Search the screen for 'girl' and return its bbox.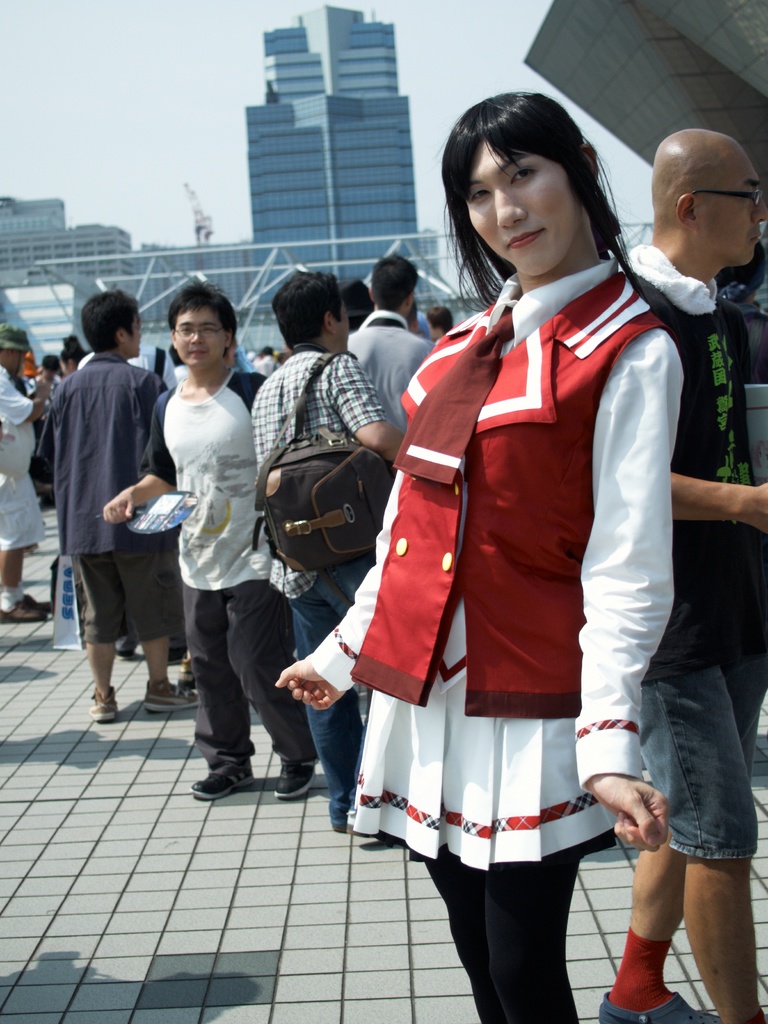
Found: 276, 88, 687, 1023.
